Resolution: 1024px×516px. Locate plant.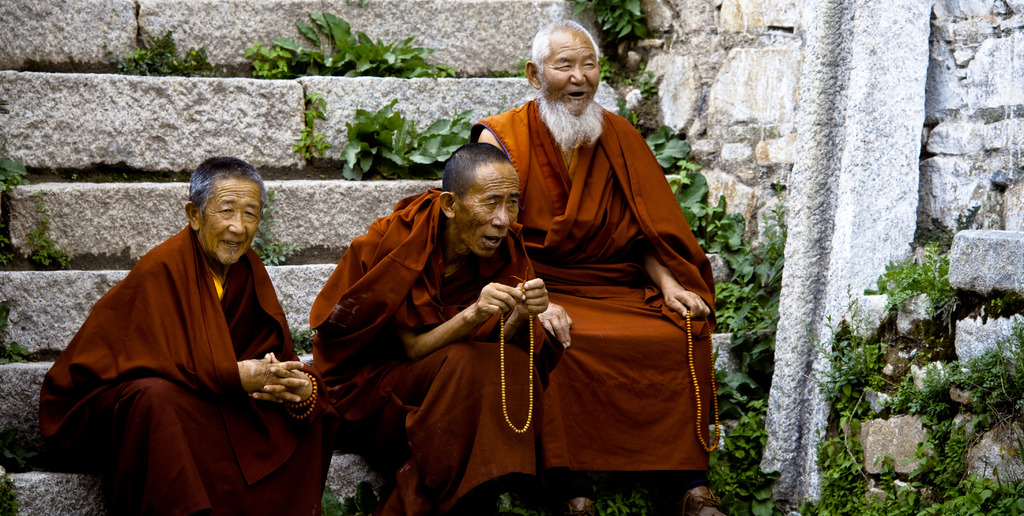
box(616, 94, 644, 134).
